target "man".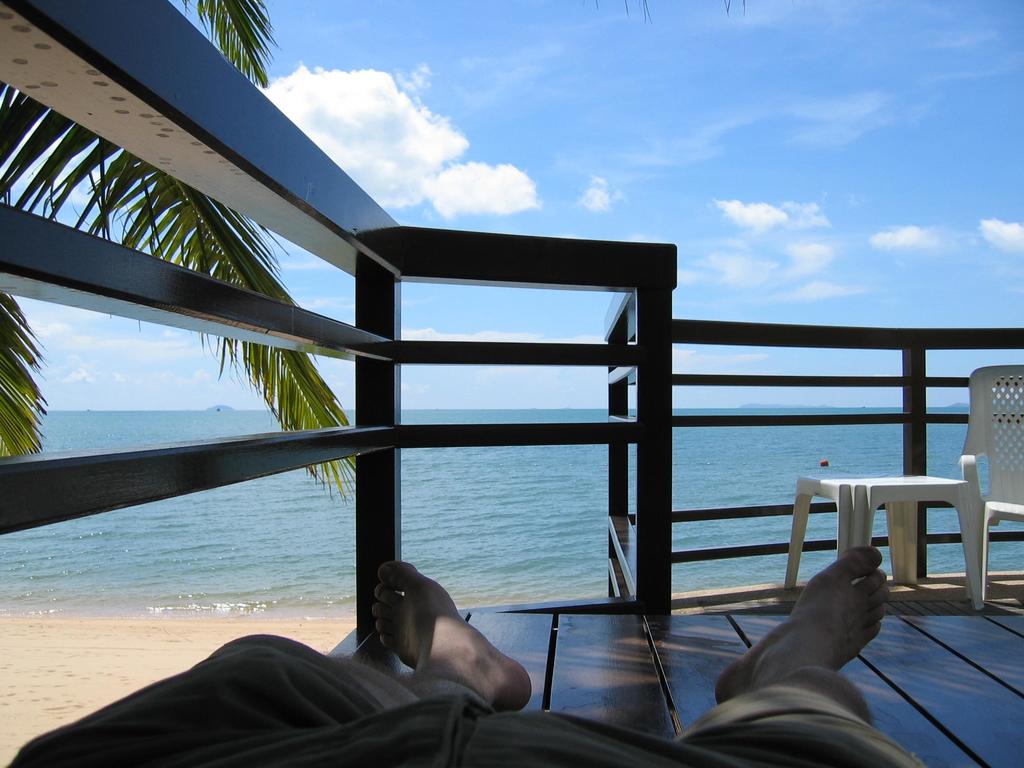
Target region: <box>6,543,892,767</box>.
